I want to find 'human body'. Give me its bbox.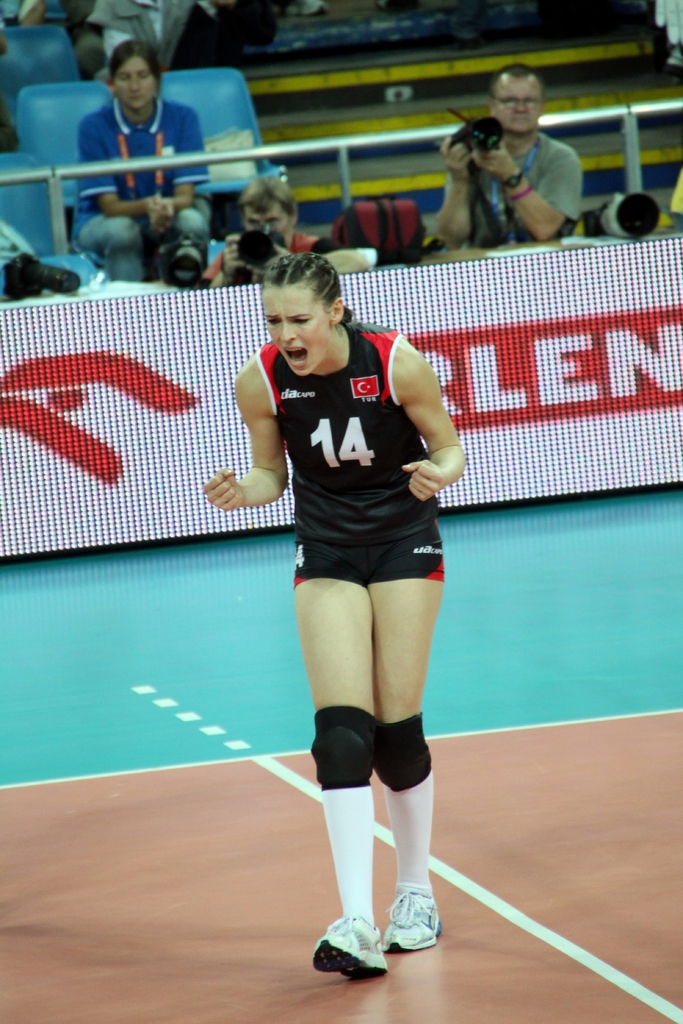
[x1=164, y1=0, x2=281, y2=70].
